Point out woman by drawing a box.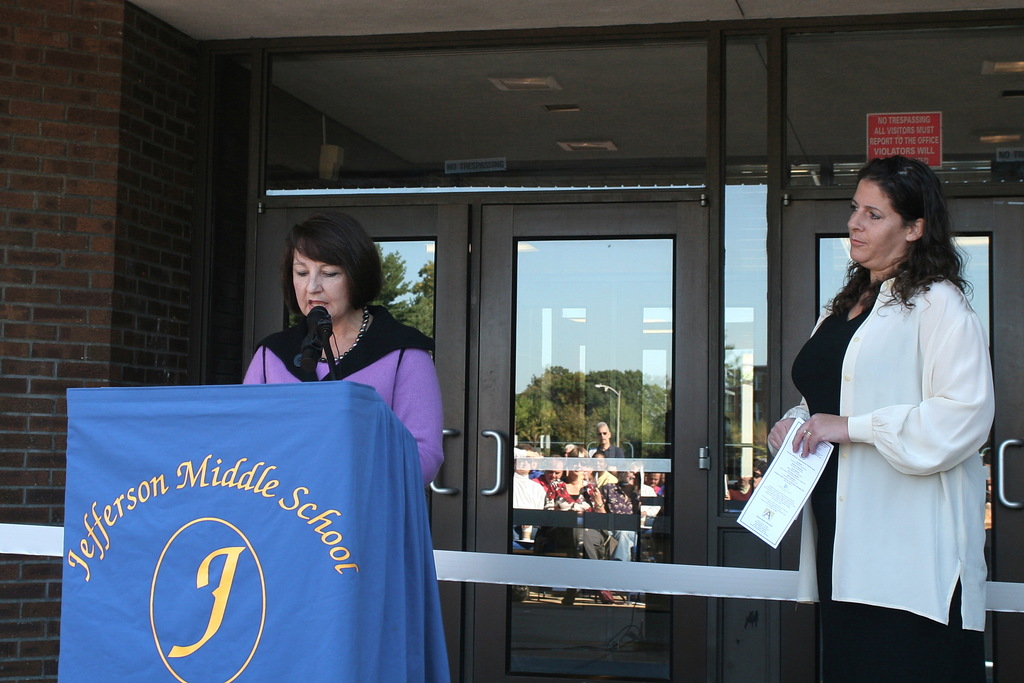
{"left": 232, "top": 211, "right": 451, "bottom": 491}.
